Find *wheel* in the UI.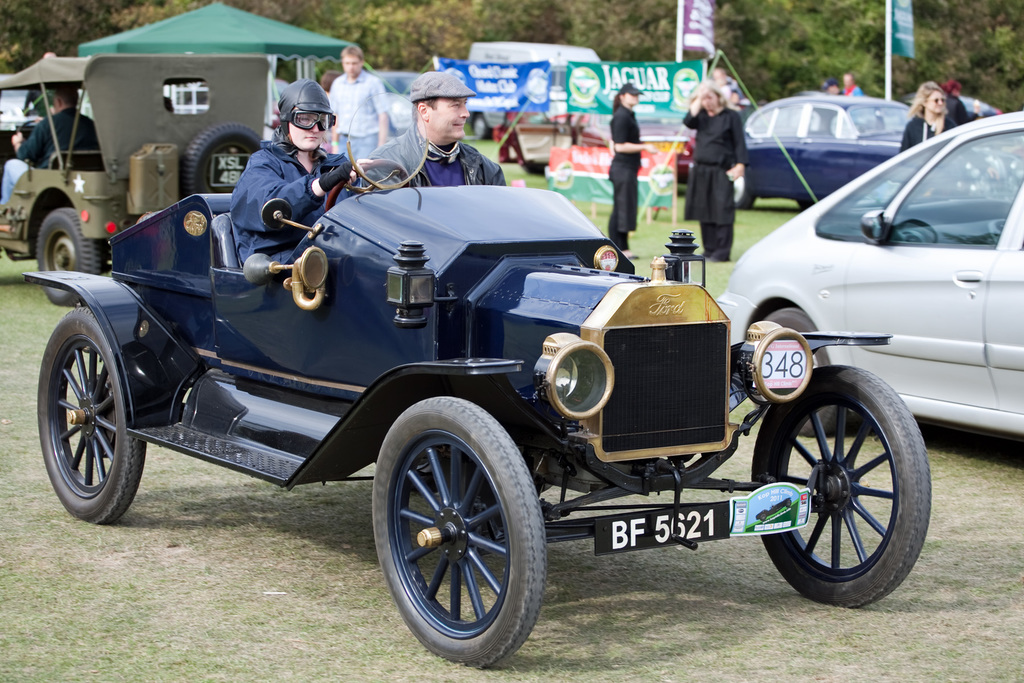
UI element at region(476, 114, 493, 139).
